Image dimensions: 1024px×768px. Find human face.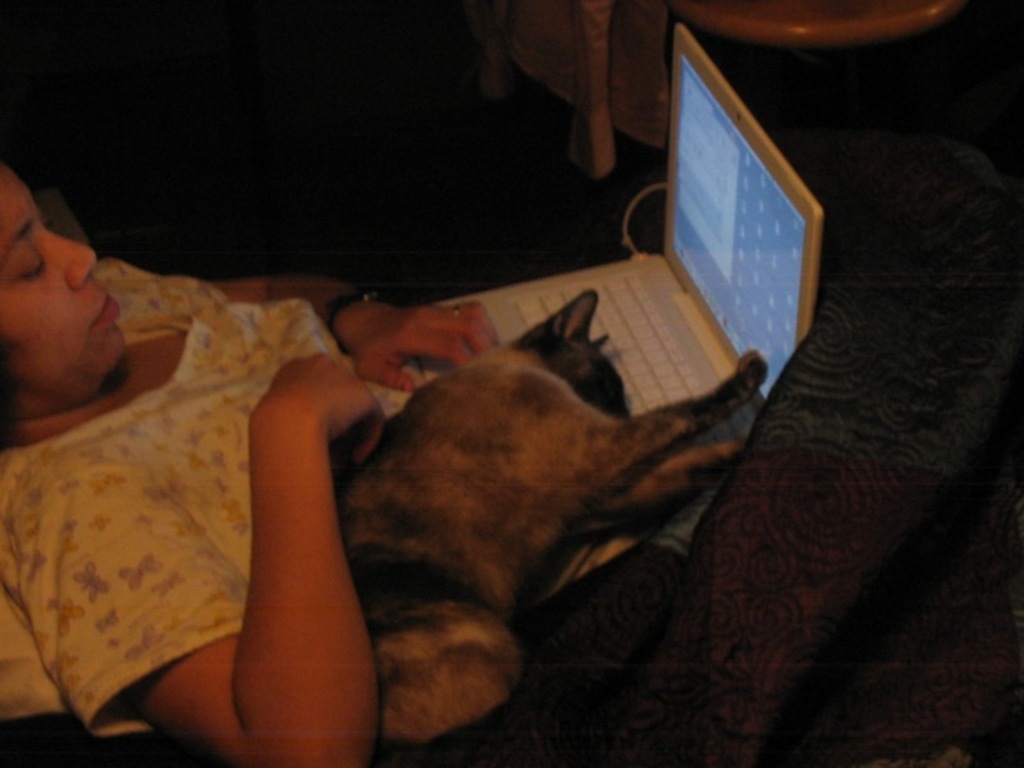
detection(0, 160, 132, 407).
